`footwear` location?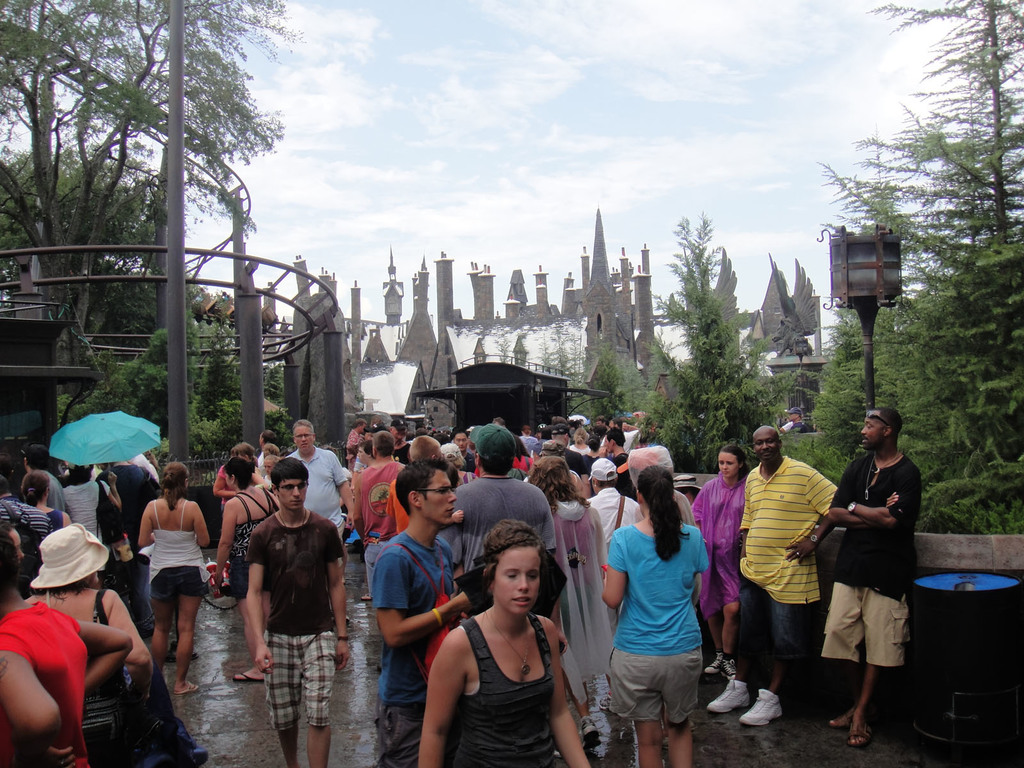
locate(705, 646, 730, 676)
